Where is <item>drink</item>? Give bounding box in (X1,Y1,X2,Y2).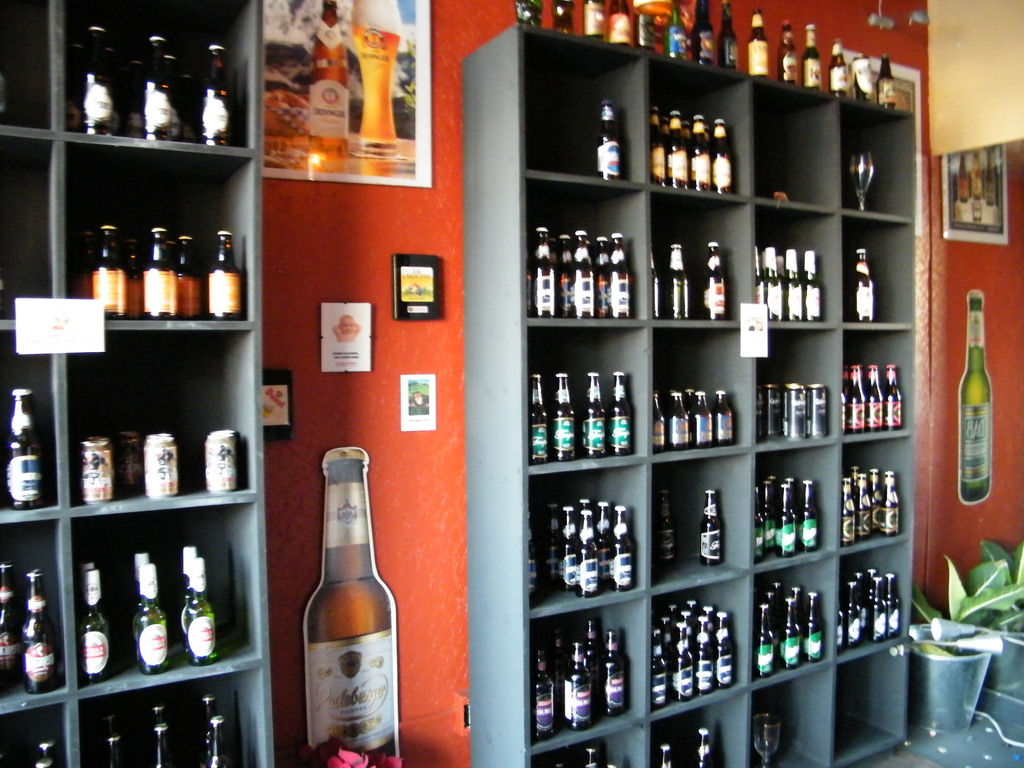
(747,7,765,74).
